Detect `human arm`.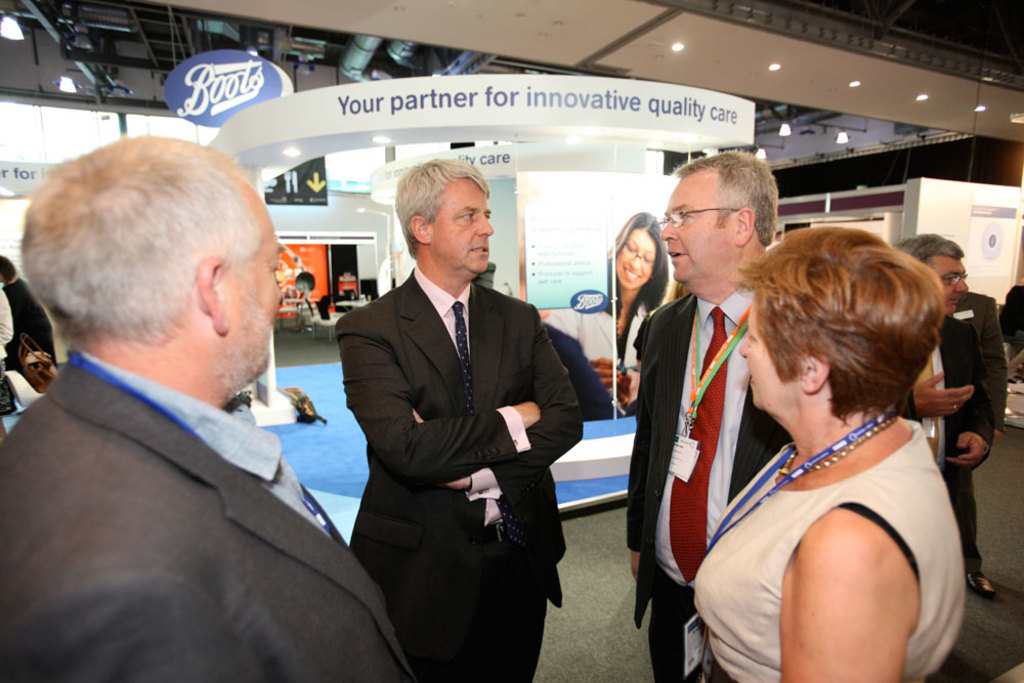
Detected at <bbox>898, 367, 975, 429</bbox>.
